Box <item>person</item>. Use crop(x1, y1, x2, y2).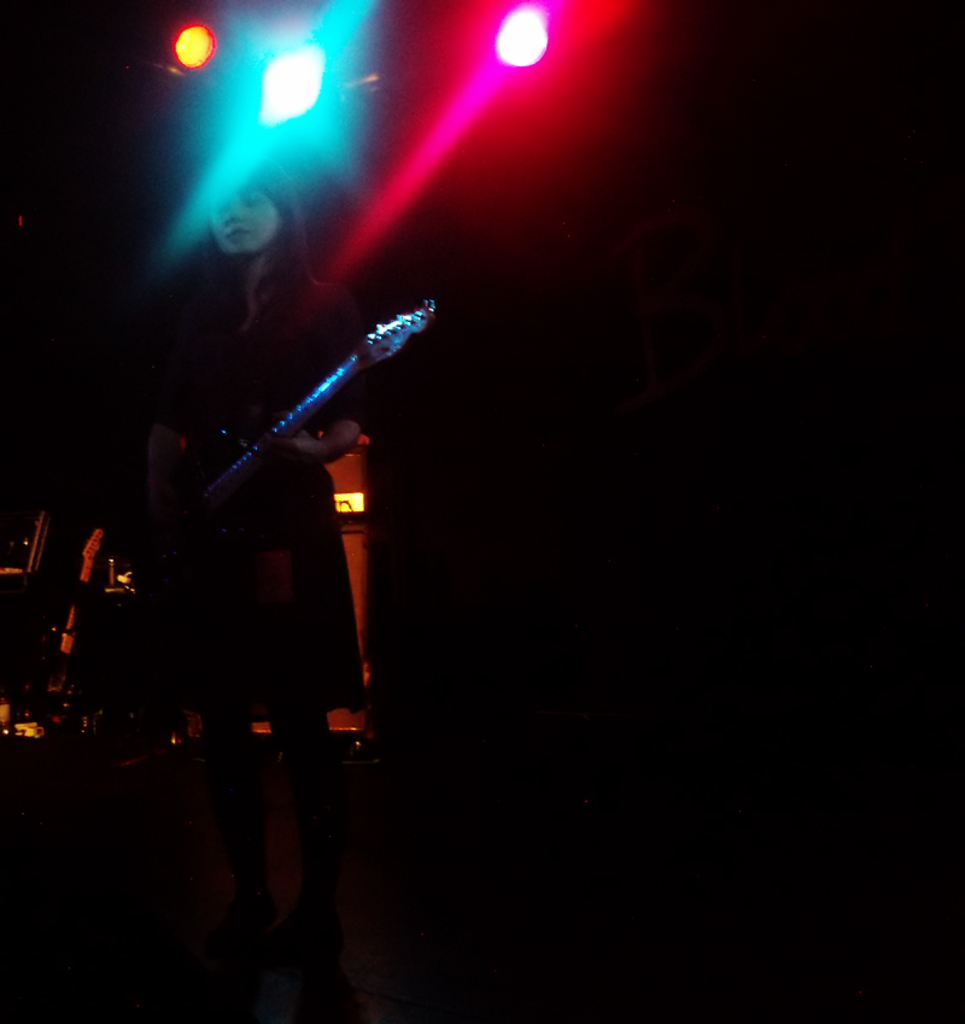
crop(142, 154, 378, 930).
